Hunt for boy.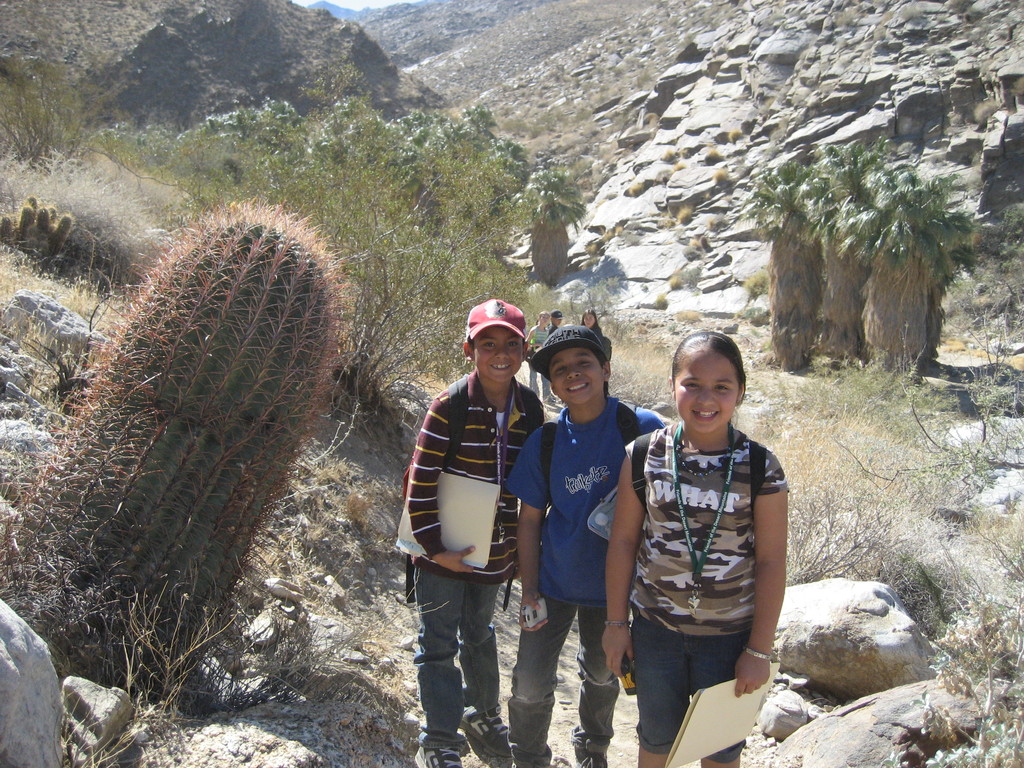
Hunted down at 502/320/666/767.
